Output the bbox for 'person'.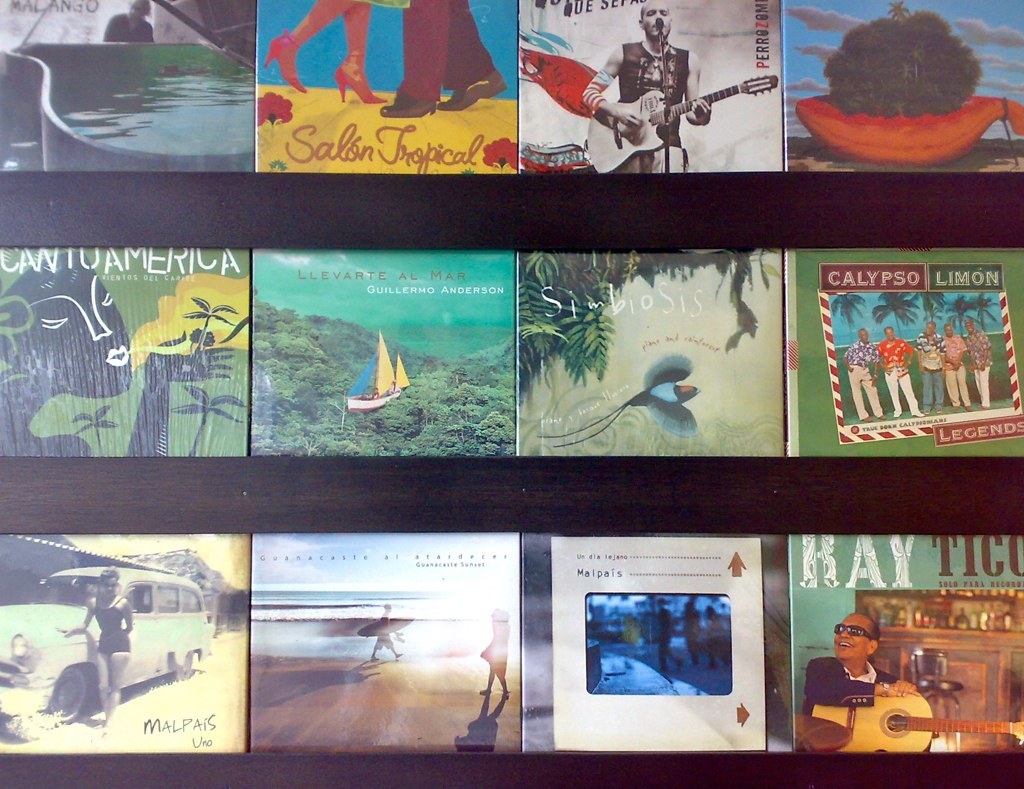
bbox(101, 0, 160, 41).
